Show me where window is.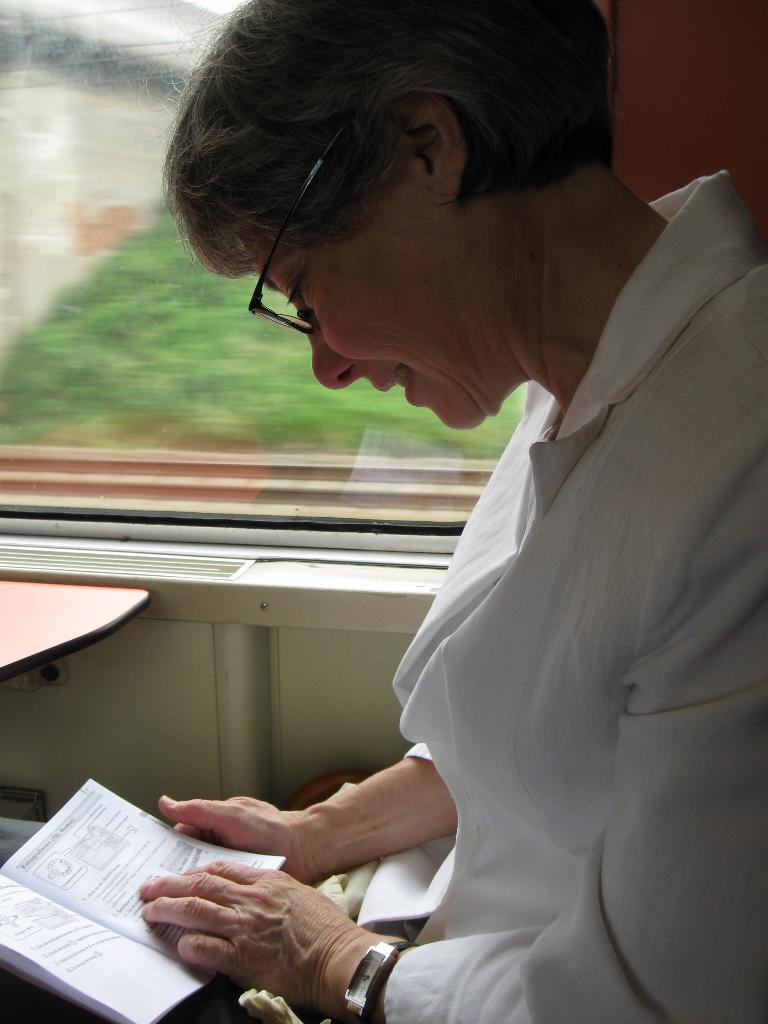
window is at bbox(0, 0, 534, 562).
